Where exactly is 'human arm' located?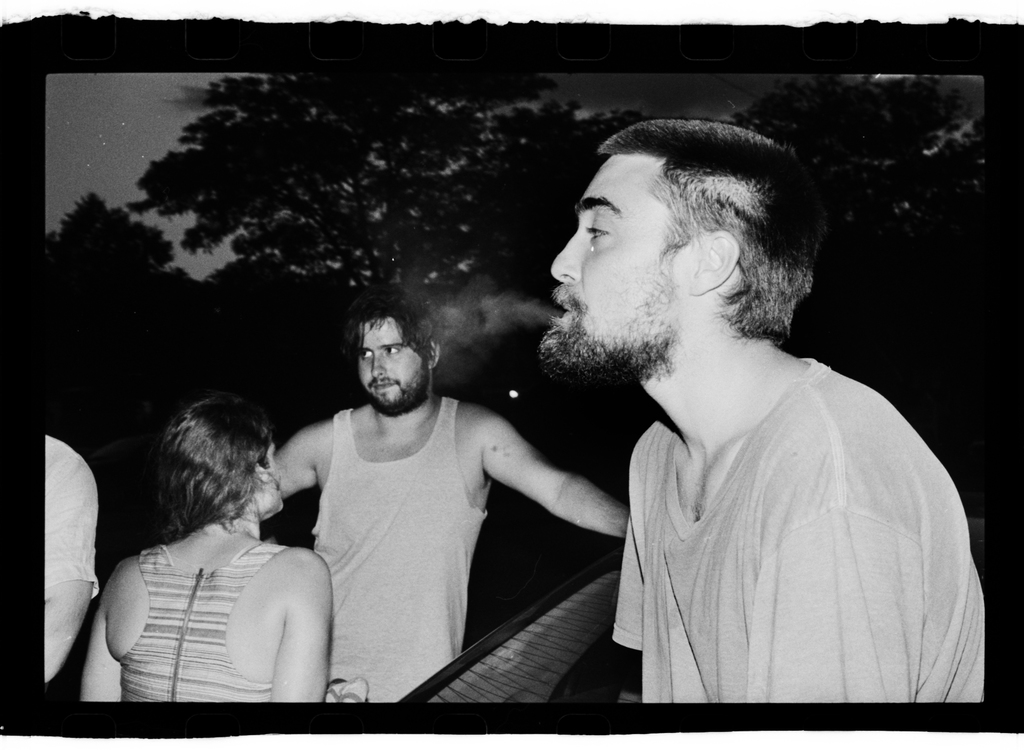
Its bounding box is crop(279, 423, 327, 494).
